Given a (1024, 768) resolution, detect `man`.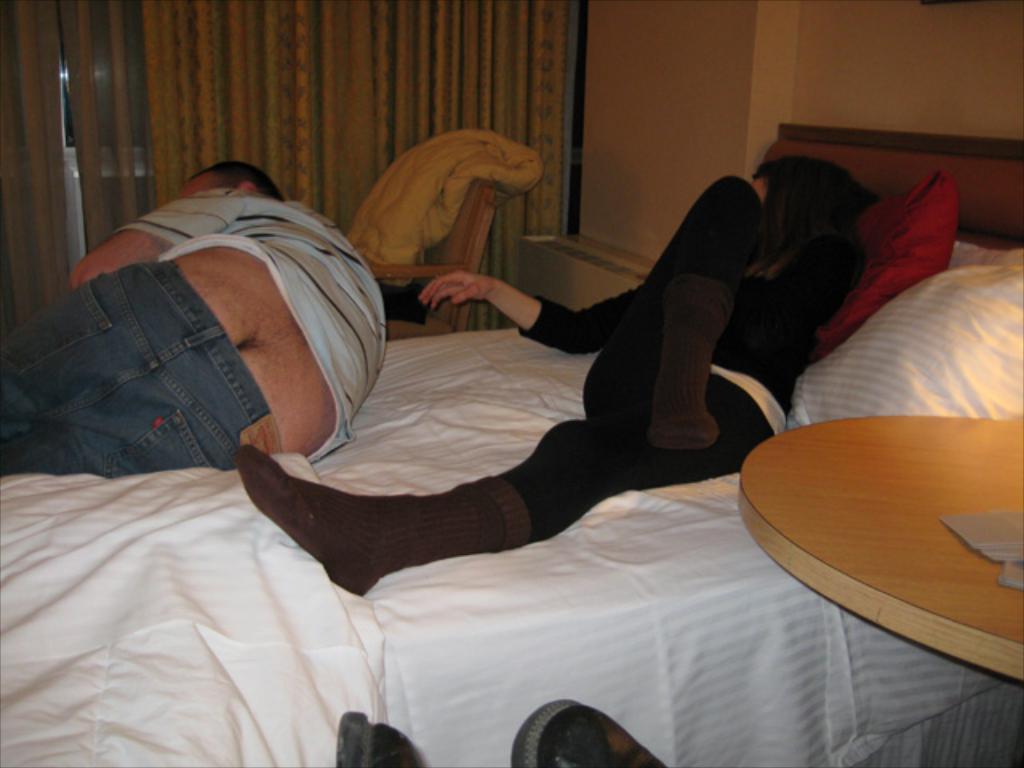
[left=5, top=136, right=418, bottom=525].
